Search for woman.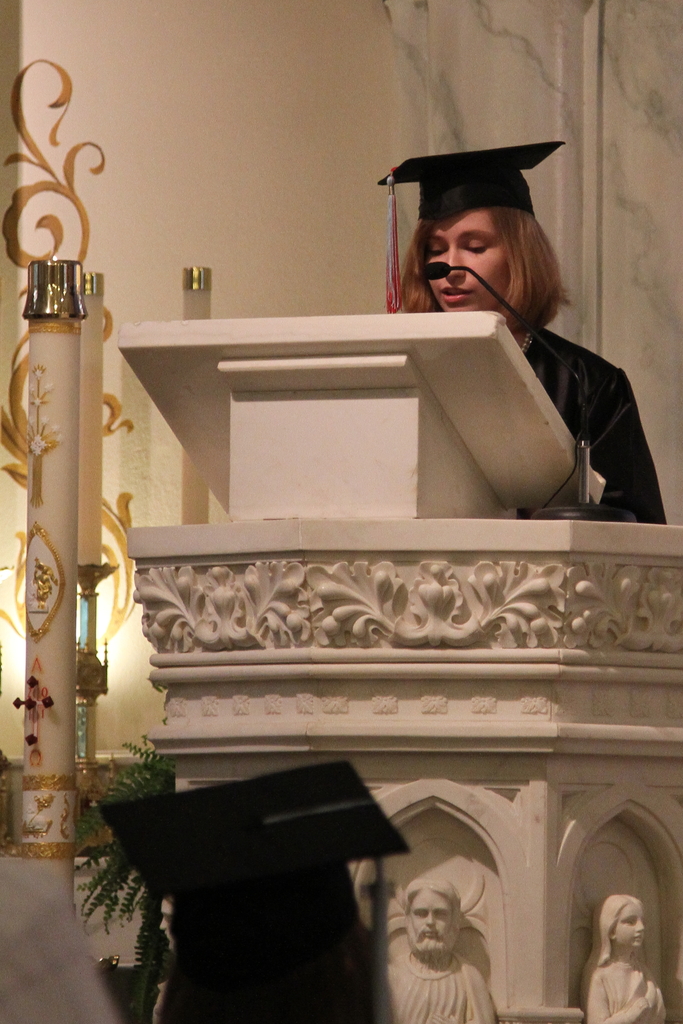
Found at [575,895,670,1023].
